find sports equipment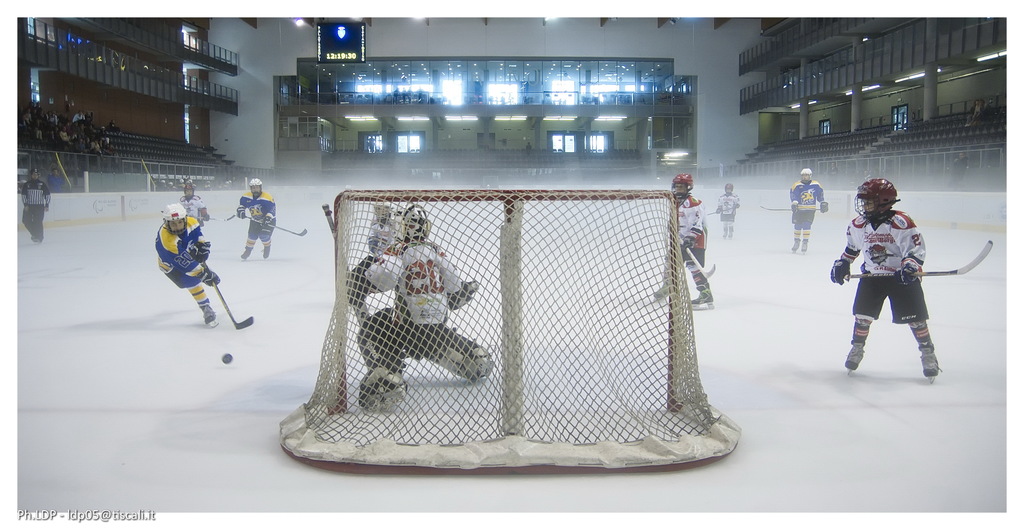
{"left": 799, "top": 168, "right": 812, "bottom": 186}
